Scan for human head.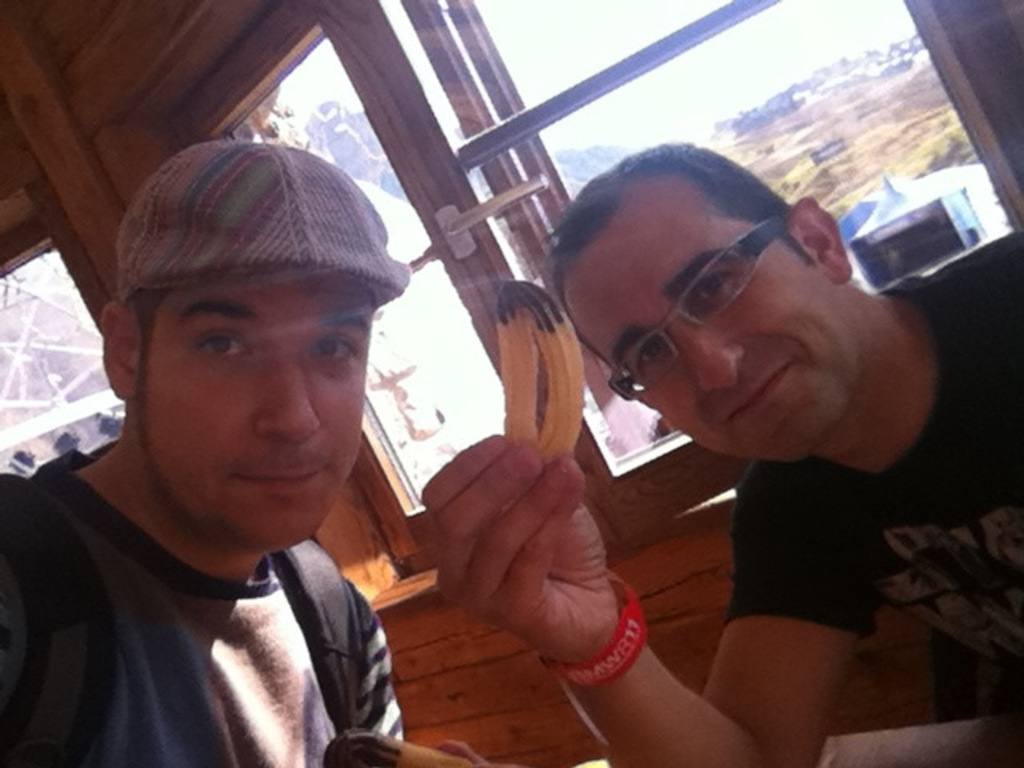
Scan result: rect(555, 139, 850, 475).
